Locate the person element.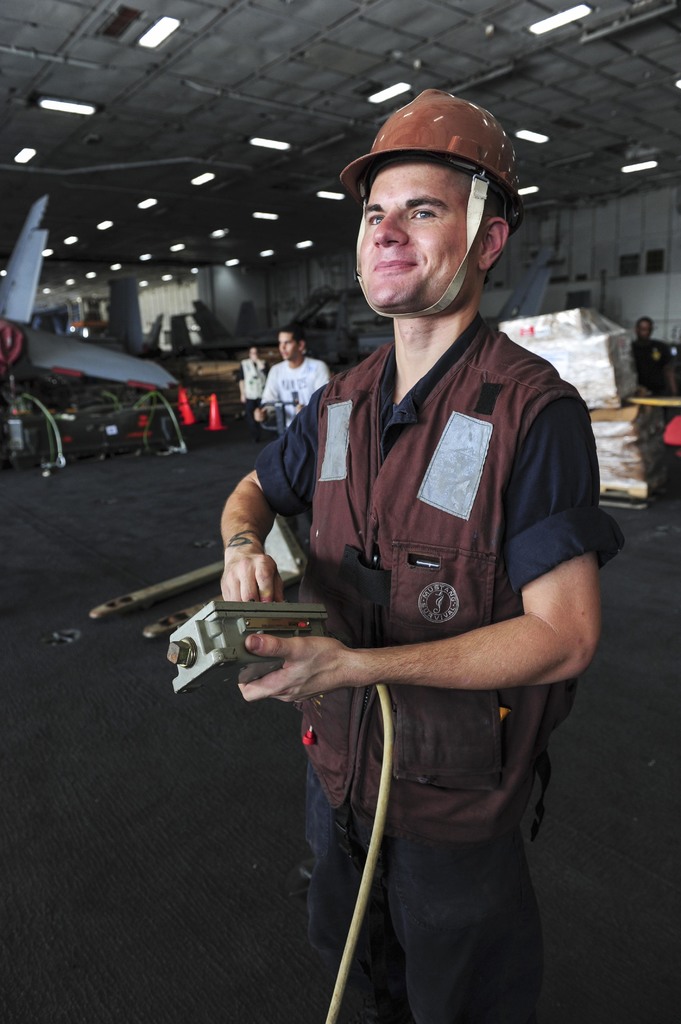
Element bbox: bbox=(629, 310, 680, 405).
